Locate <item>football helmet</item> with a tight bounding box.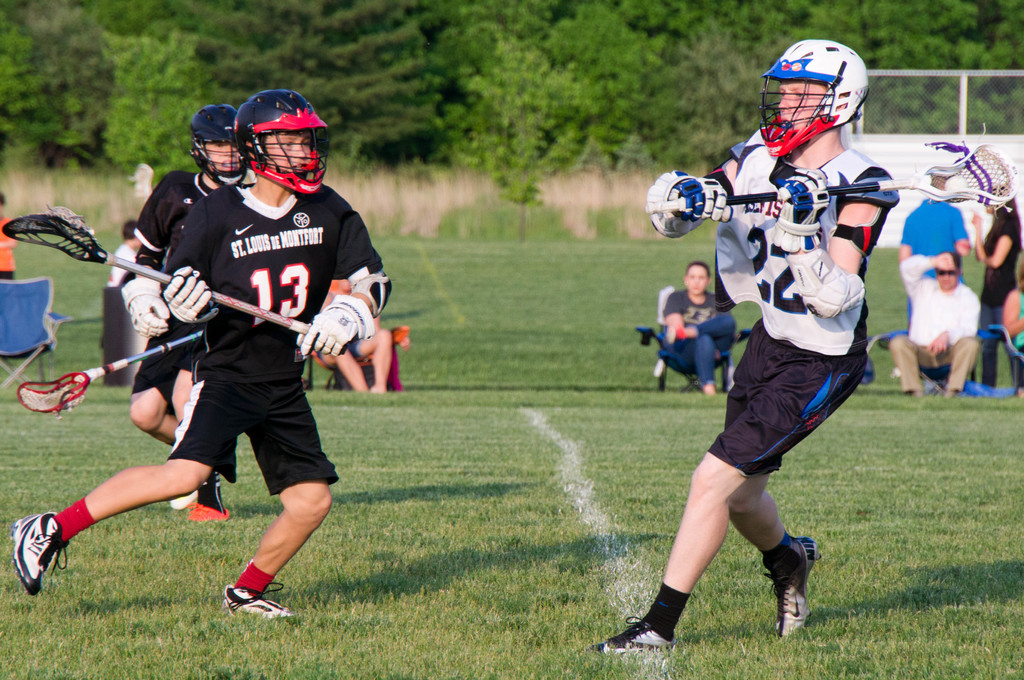
box(757, 39, 863, 164).
